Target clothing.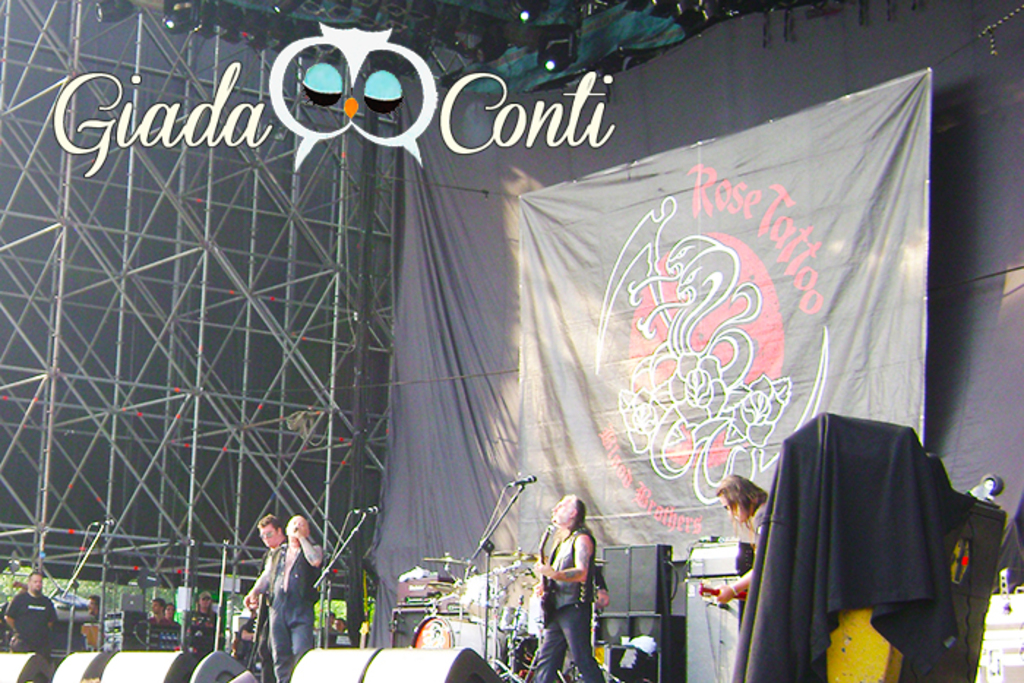
Target region: (left=196, top=608, right=224, bottom=663).
